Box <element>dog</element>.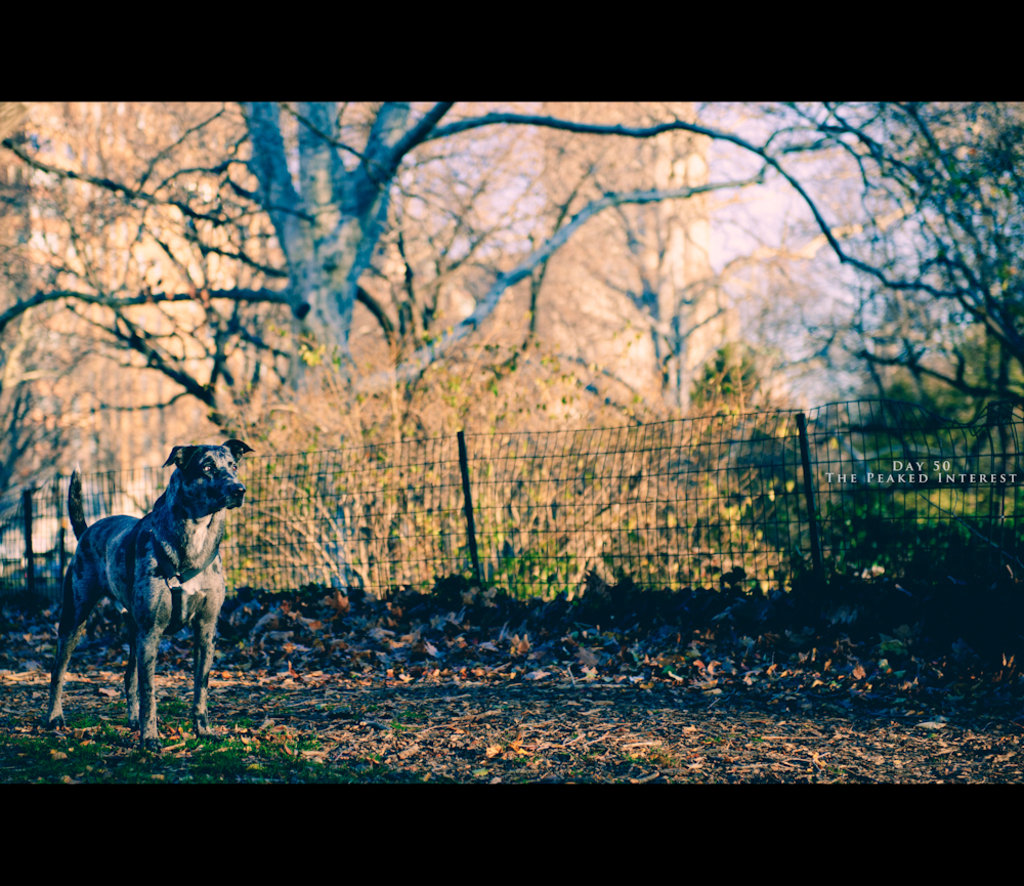
rect(39, 440, 249, 746).
